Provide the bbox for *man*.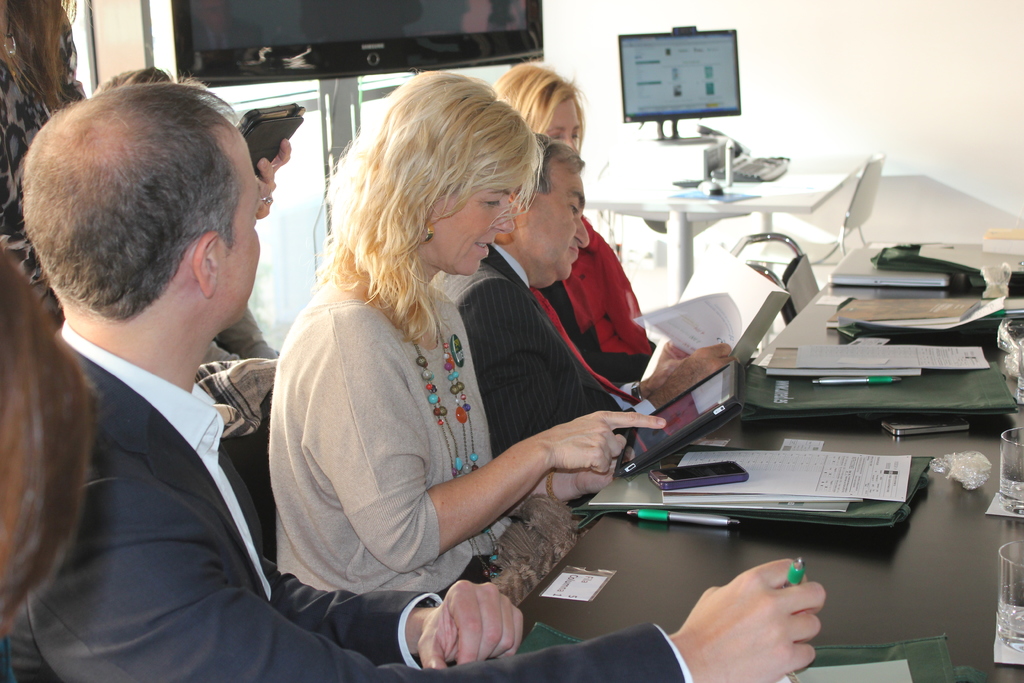
447, 129, 738, 482.
